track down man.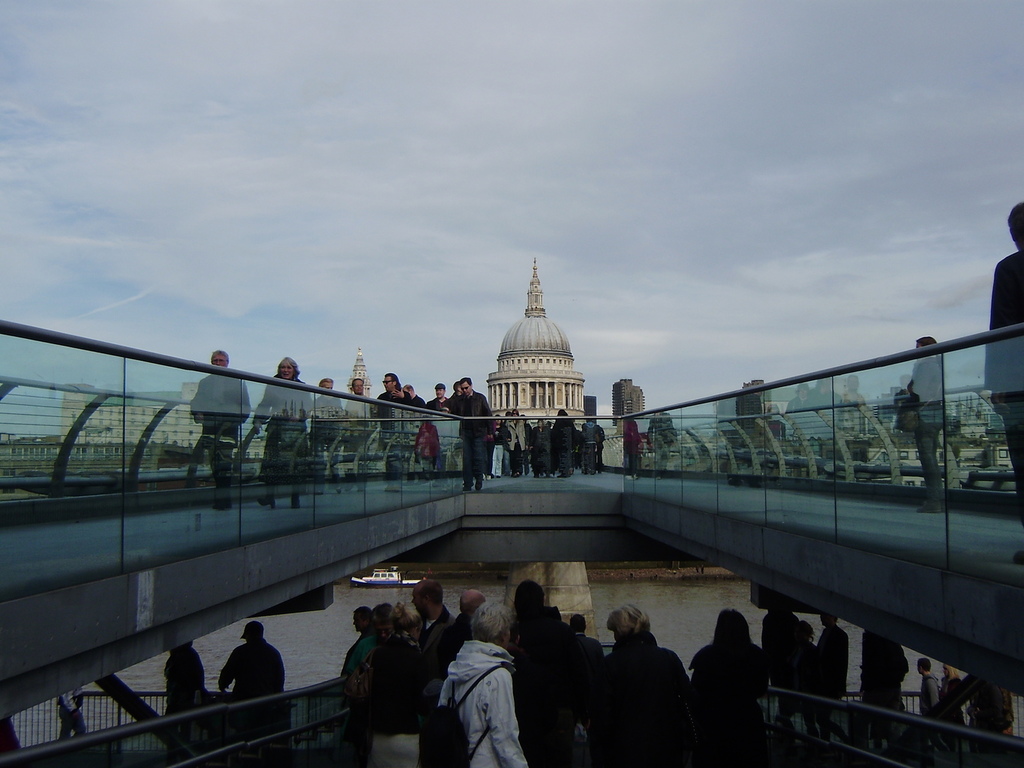
Tracked to bbox=[401, 382, 424, 408].
